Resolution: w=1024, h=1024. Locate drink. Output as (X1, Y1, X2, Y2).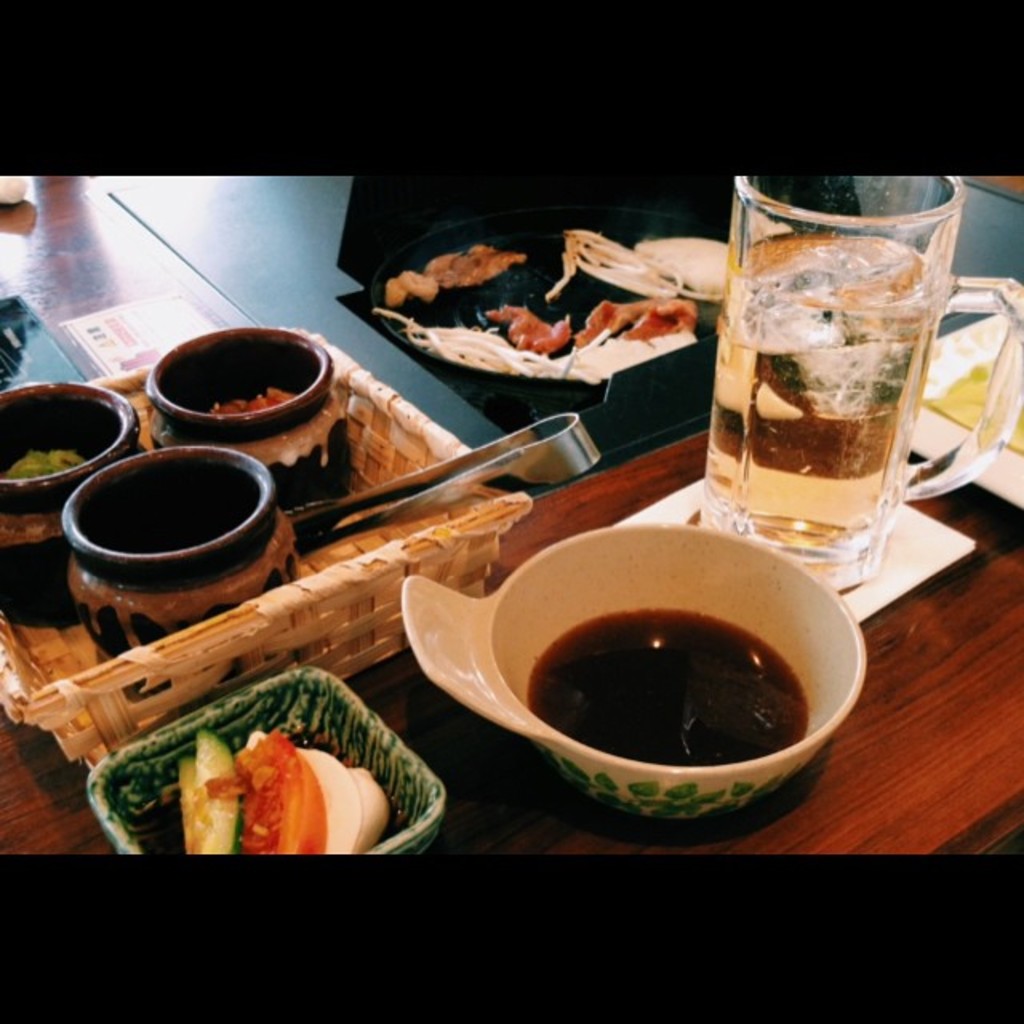
(416, 466, 896, 819).
